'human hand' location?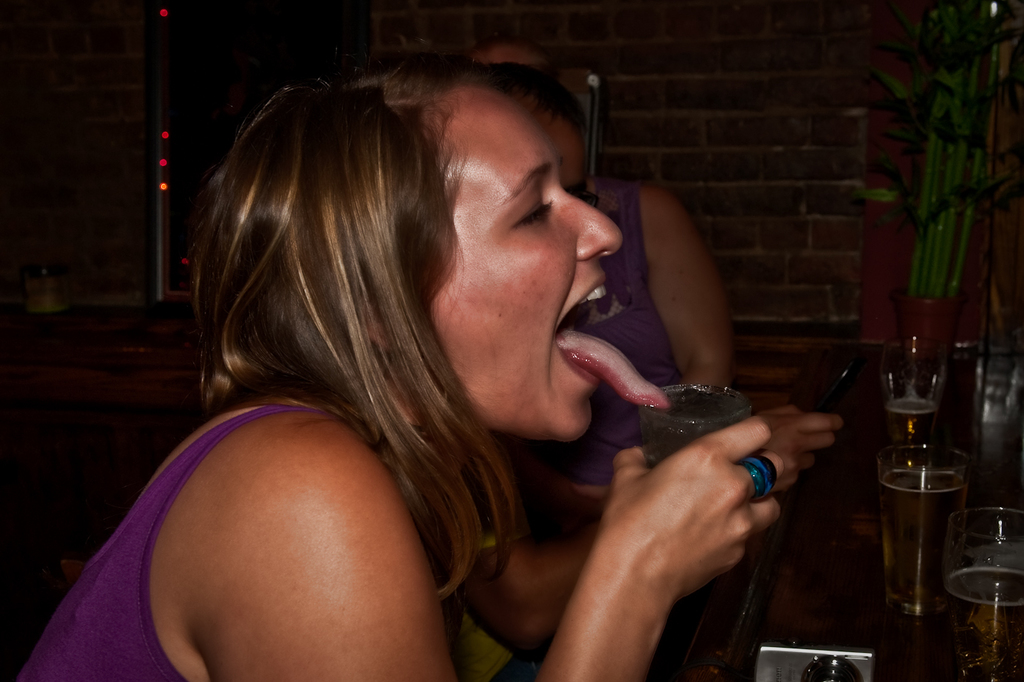
606 416 788 604
